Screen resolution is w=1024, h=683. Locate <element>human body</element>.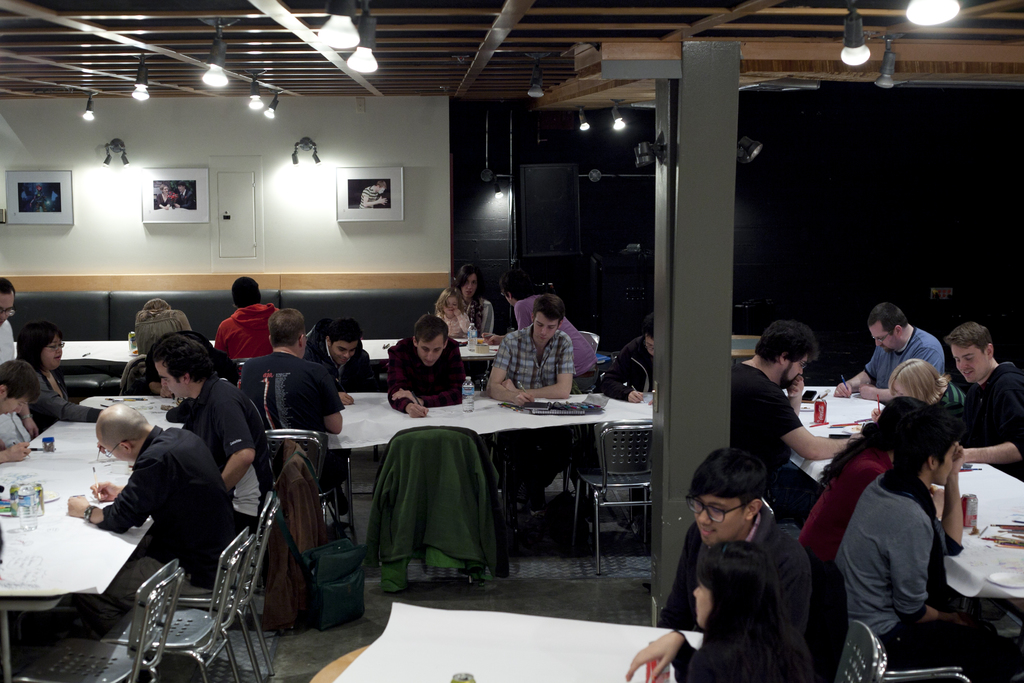
left=440, top=310, right=472, bottom=335.
